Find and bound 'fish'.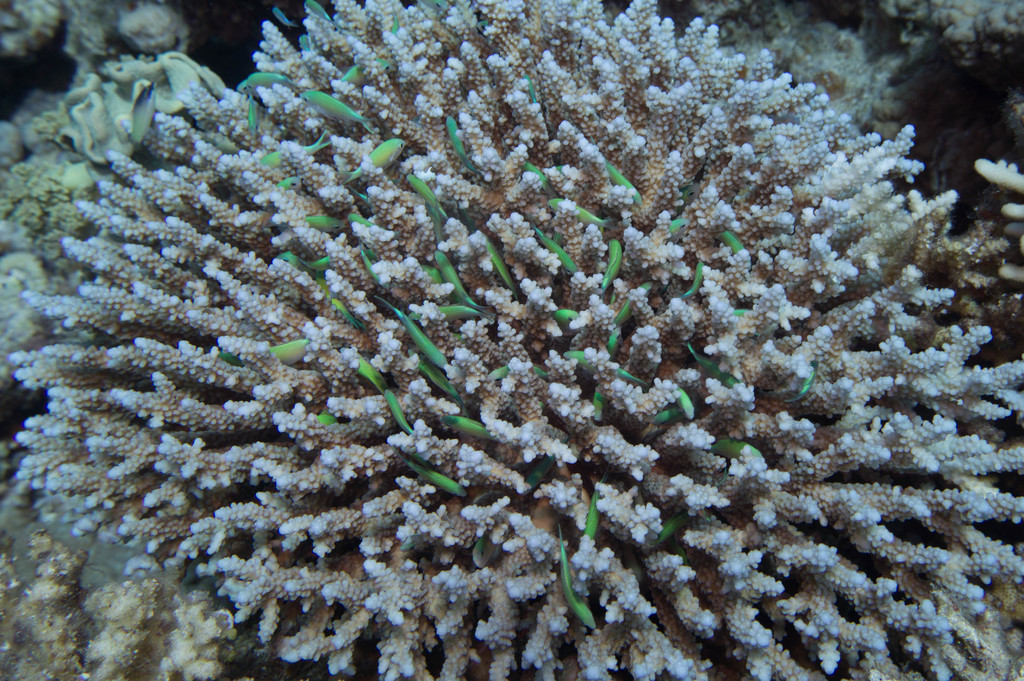
Bound: [660, 518, 676, 566].
